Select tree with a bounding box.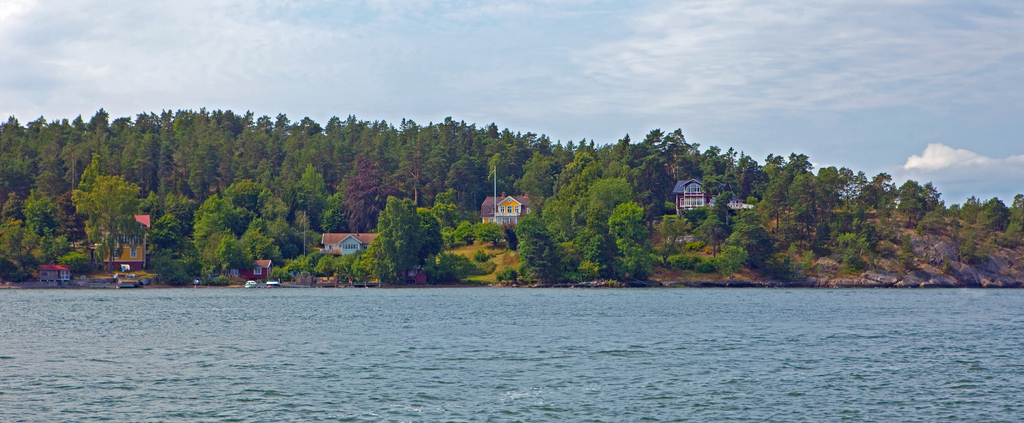
bbox=[372, 190, 444, 274].
